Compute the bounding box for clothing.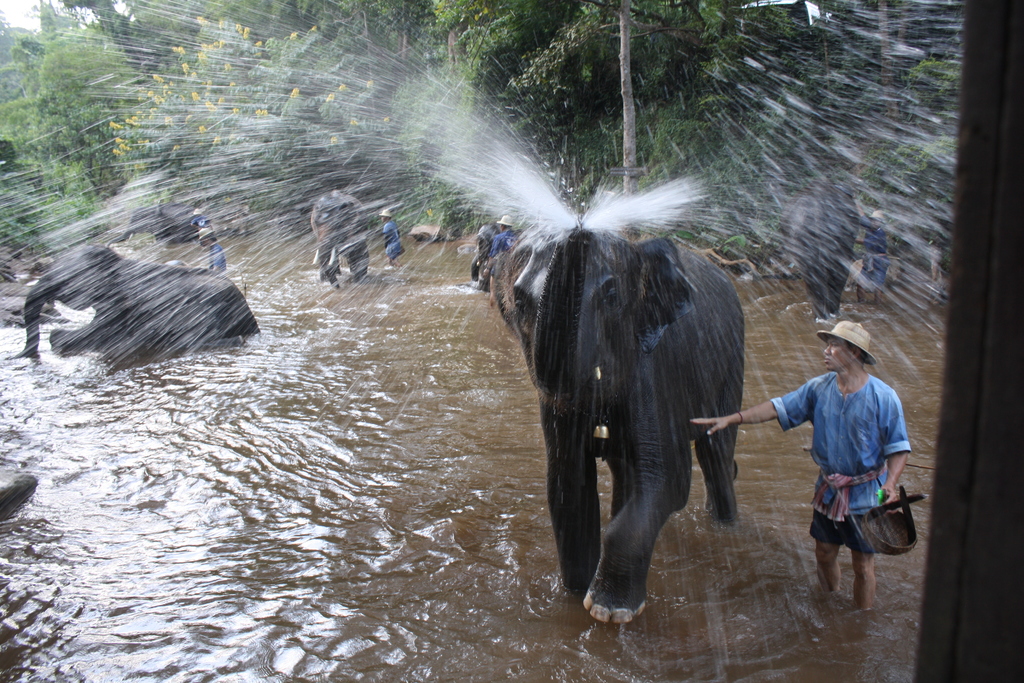
box(859, 224, 886, 294).
